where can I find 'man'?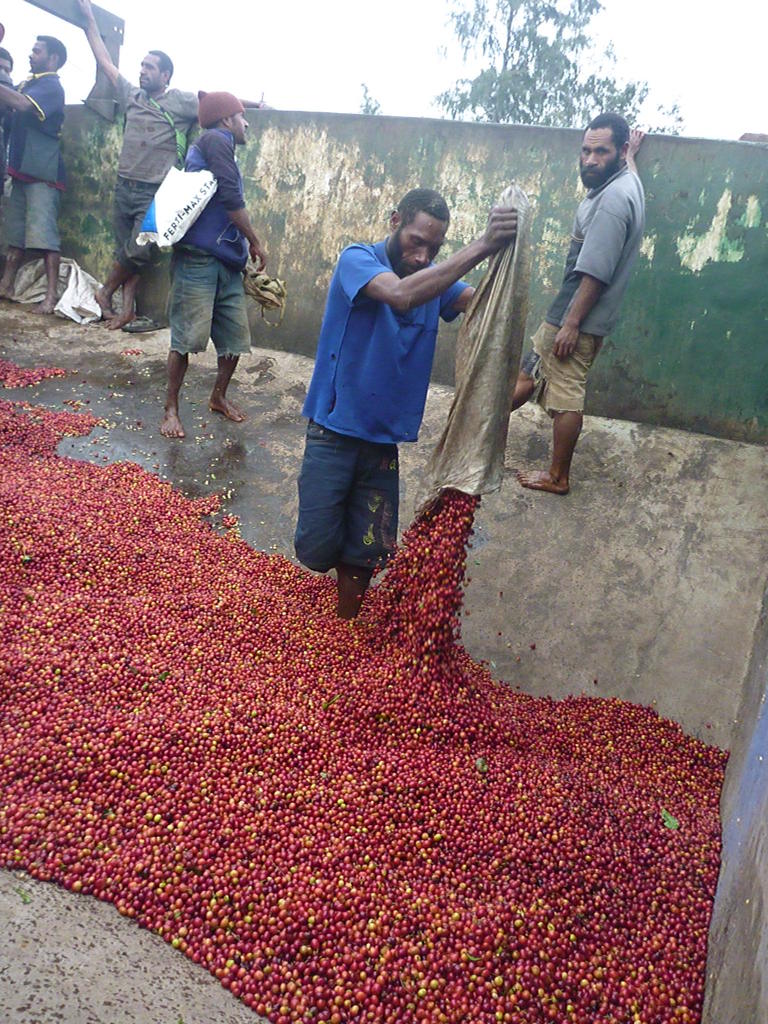
You can find it at 294 186 515 620.
